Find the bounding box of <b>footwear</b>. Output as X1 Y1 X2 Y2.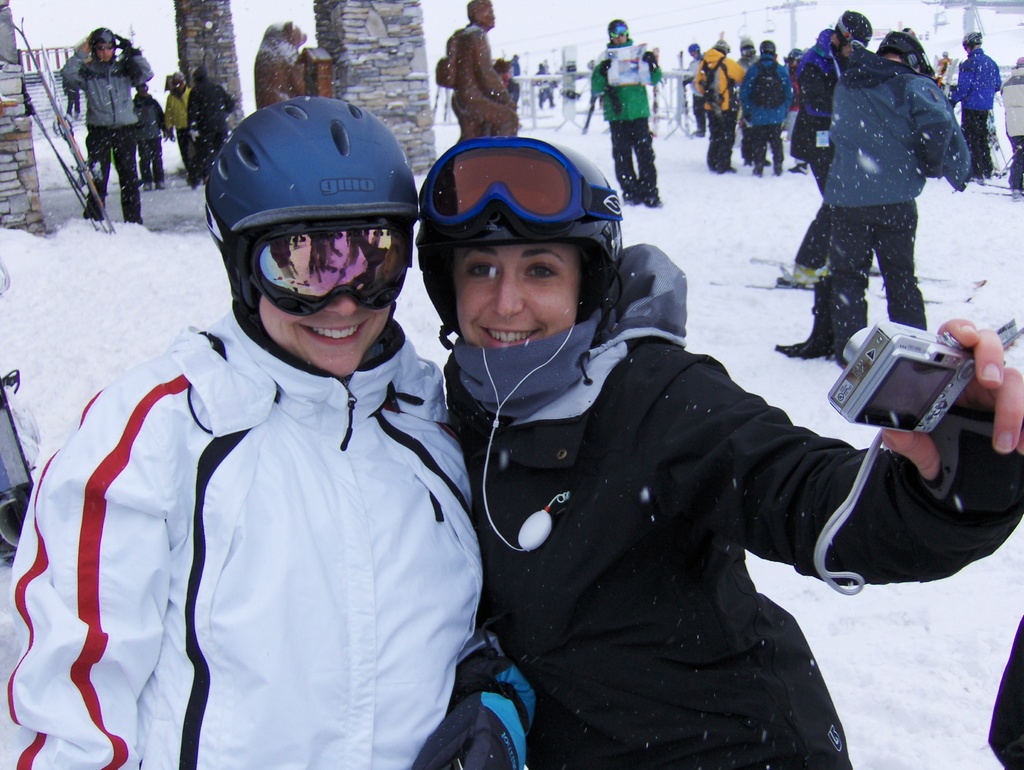
753 166 762 175.
